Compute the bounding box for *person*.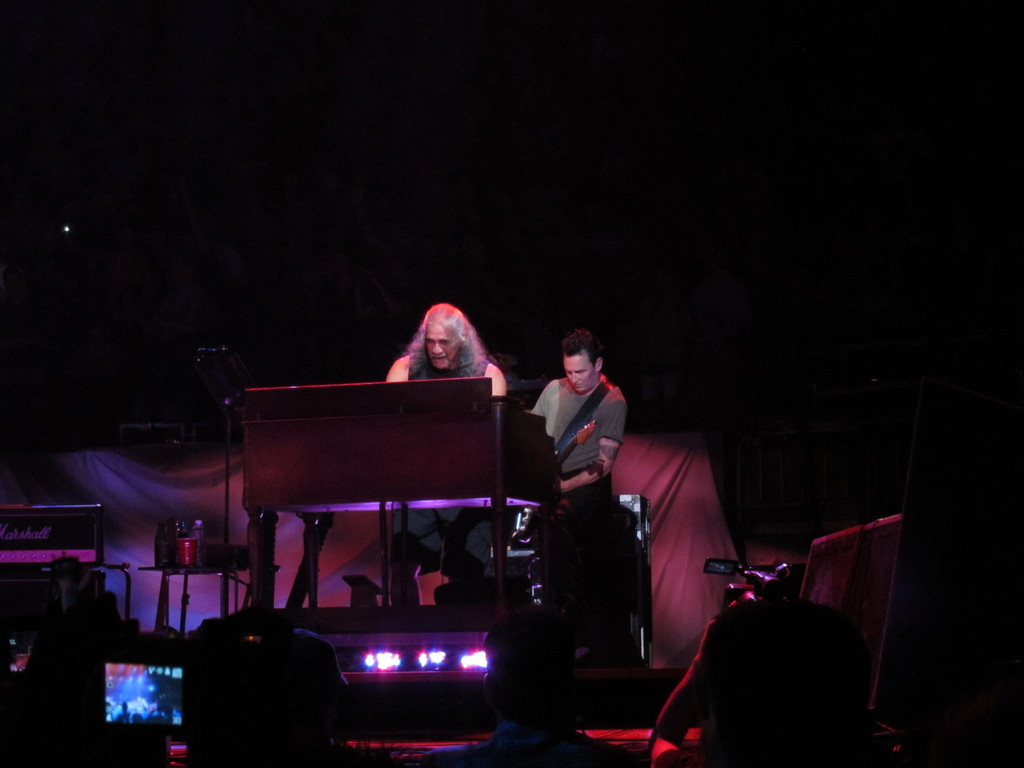
l=380, t=303, r=510, b=606.
